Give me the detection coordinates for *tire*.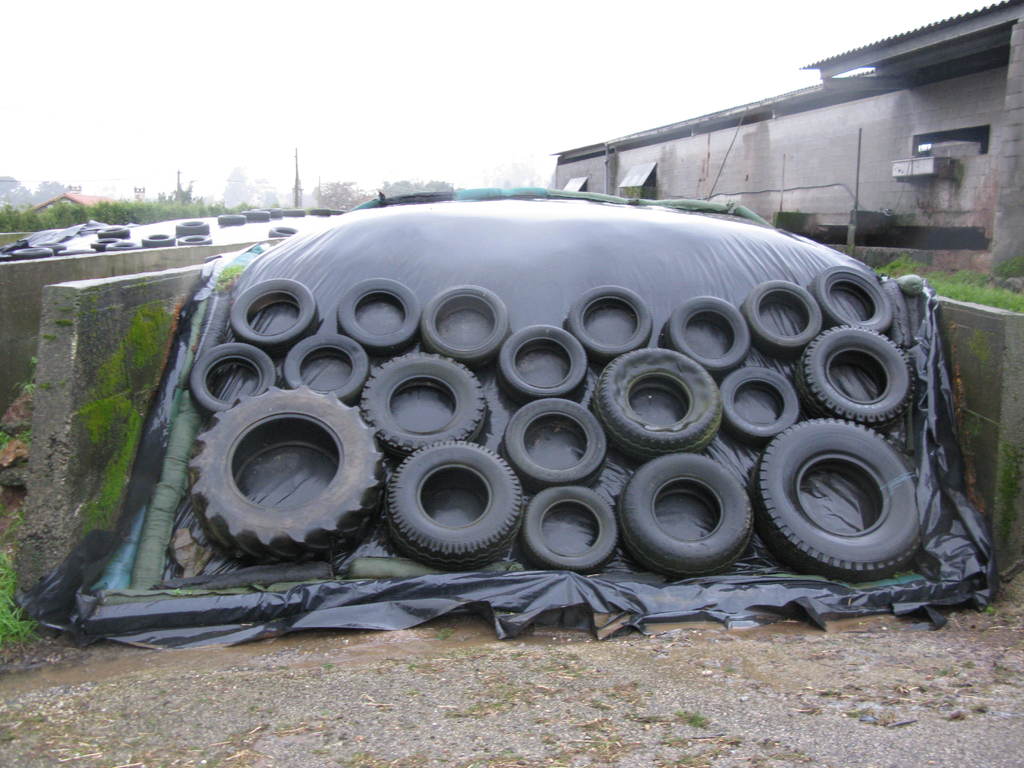
108 242 138 250.
